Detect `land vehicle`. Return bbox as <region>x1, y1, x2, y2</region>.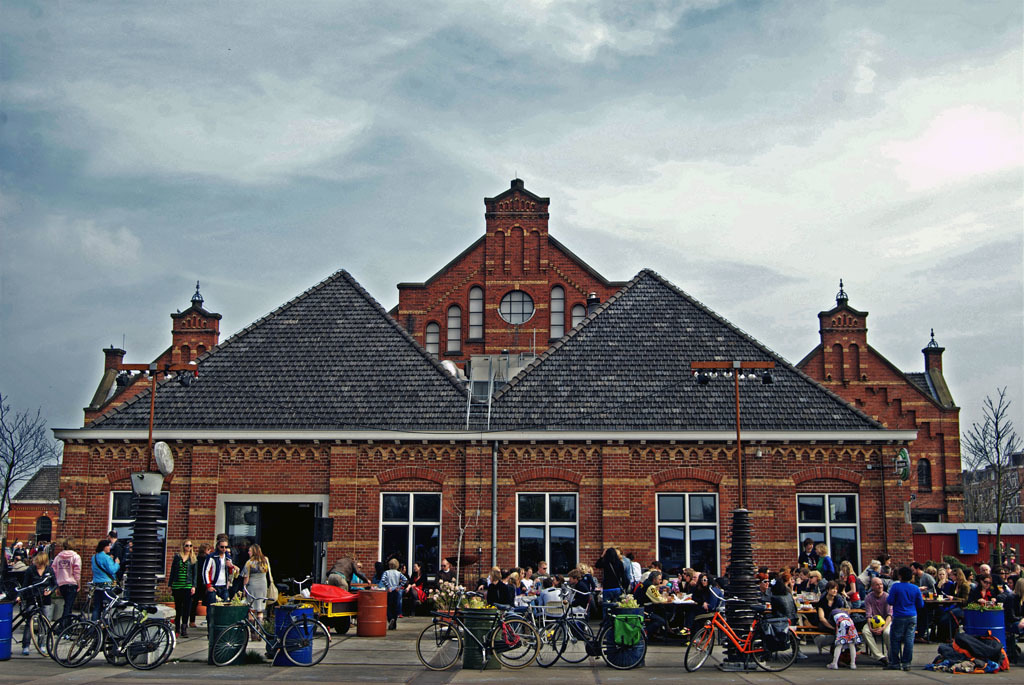
<region>682, 583, 807, 671</region>.
